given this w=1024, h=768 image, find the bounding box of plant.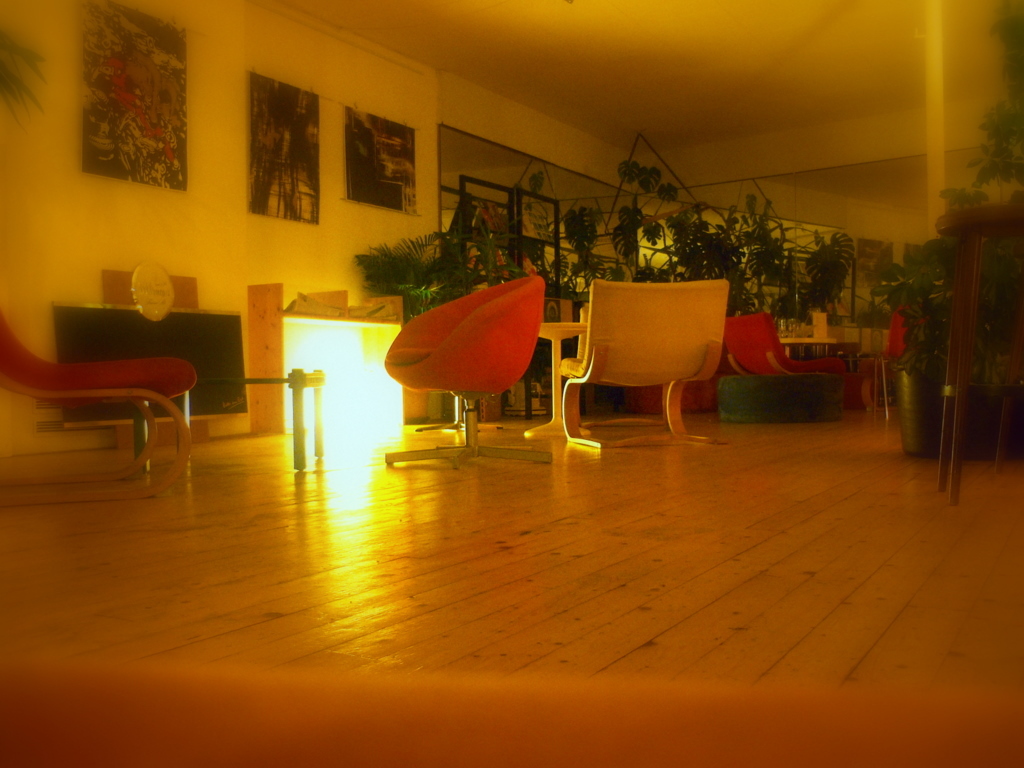
x1=964 y1=0 x2=1021 y2=167.
